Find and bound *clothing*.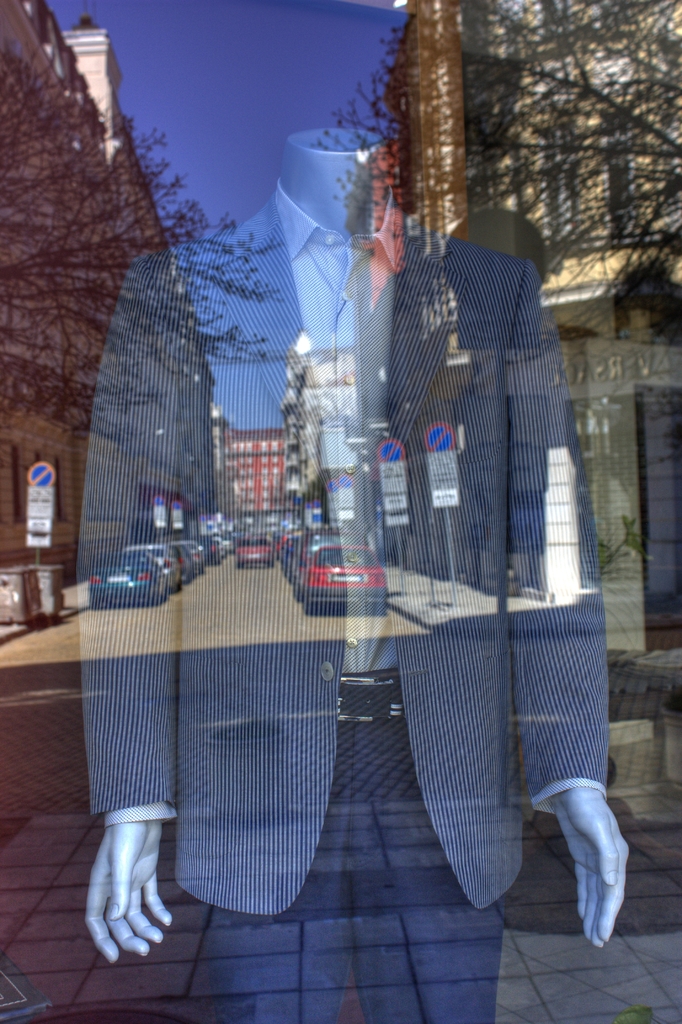
Bound: (left=79, top=176, right=614, bottom=1023).
